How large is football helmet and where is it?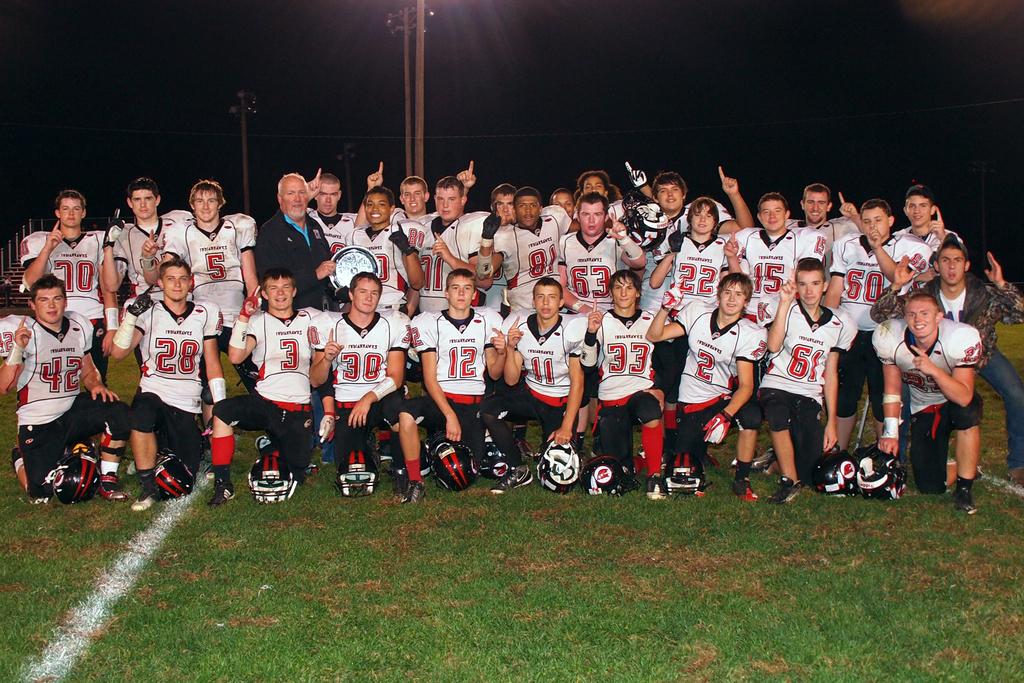
Bounding box: x1=532, y1=440, x2=582, y2=493.
